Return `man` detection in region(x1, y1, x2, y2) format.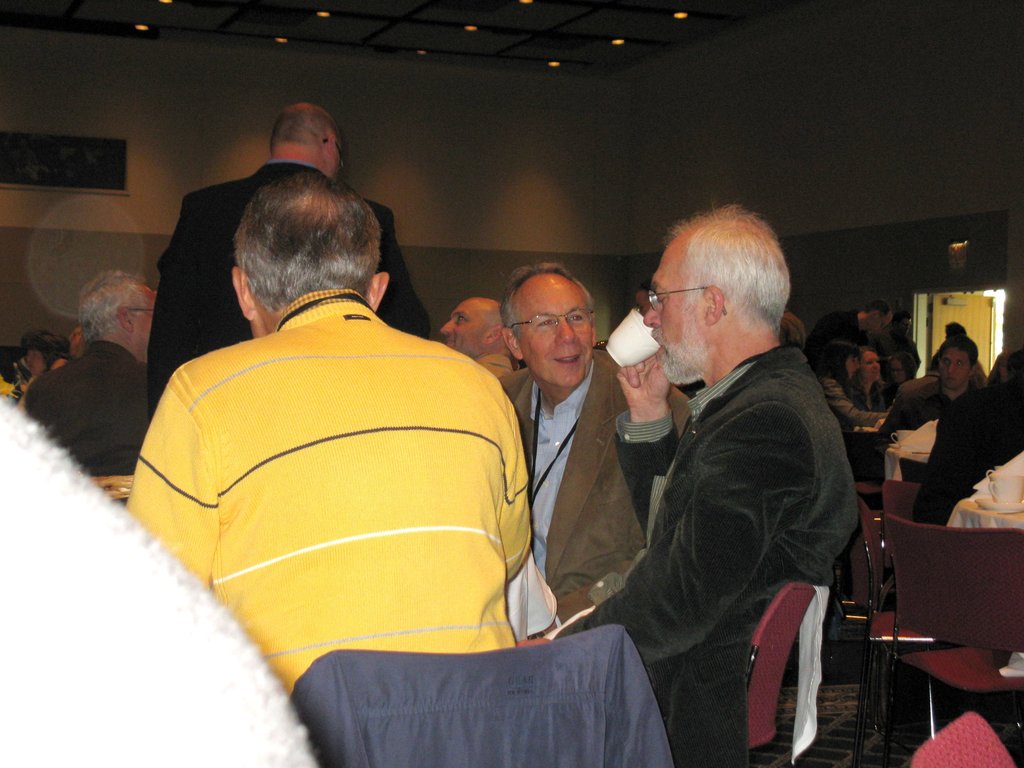
region(149, 98, 429, 418).
